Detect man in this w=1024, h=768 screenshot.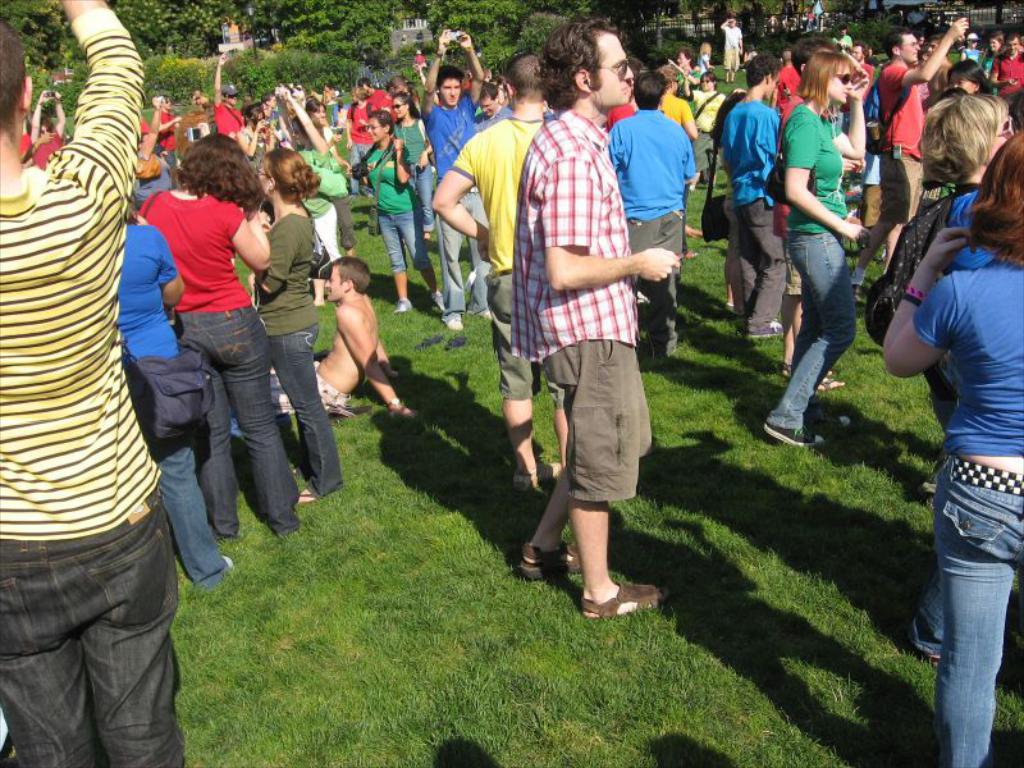
Detection: [718, 55, 790, 338].
